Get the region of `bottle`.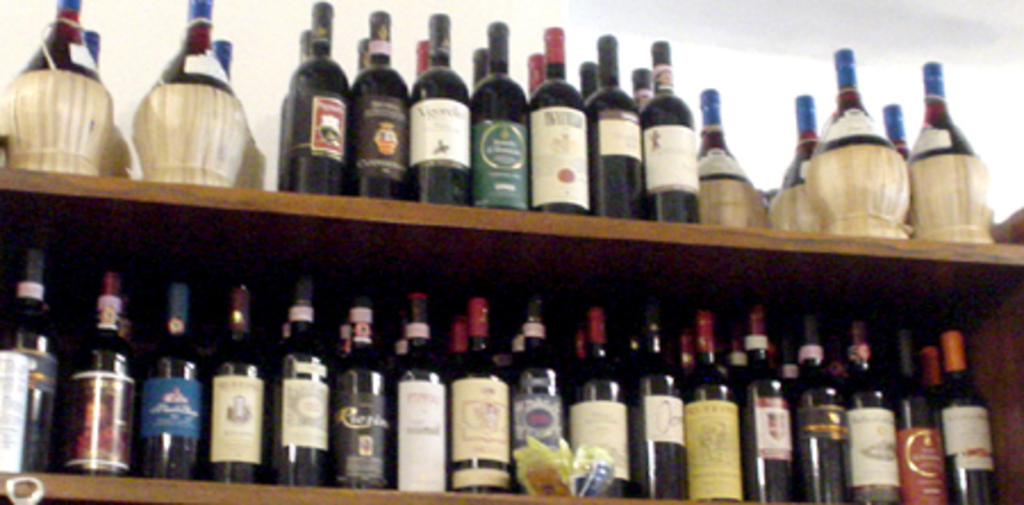
{"left": 564, "top": 307, "right": 633, "bottom": 494}.
